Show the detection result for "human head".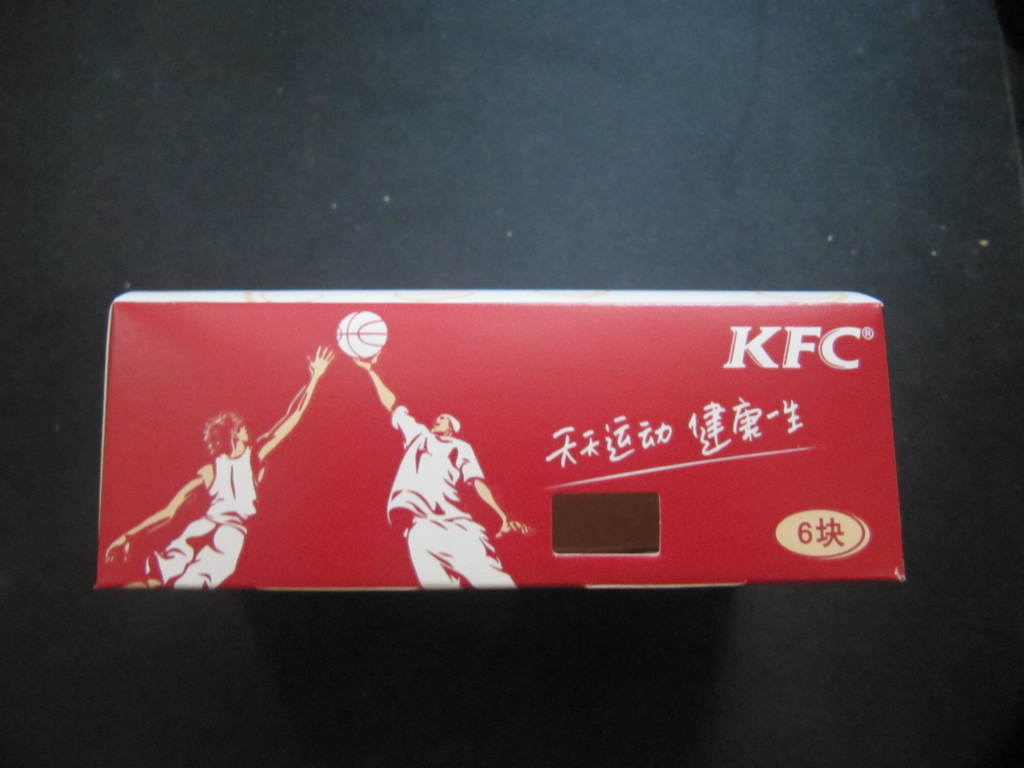
(x1=196, y1=410, x2=255, y2=459).
